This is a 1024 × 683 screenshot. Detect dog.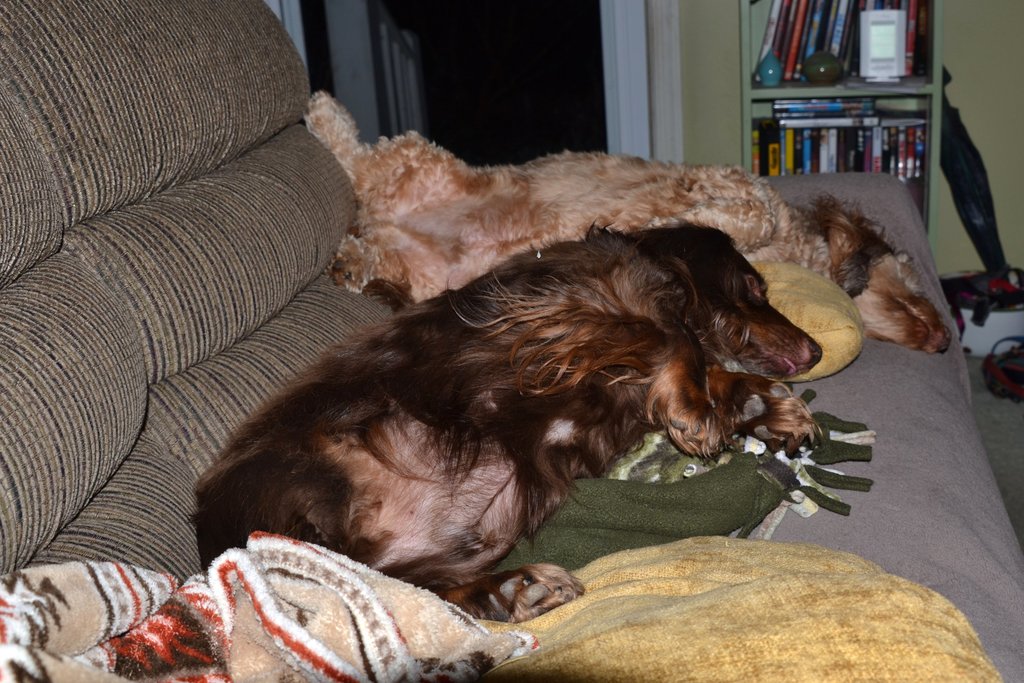
[x1=303, y1=90, x2=955, y2=361].
